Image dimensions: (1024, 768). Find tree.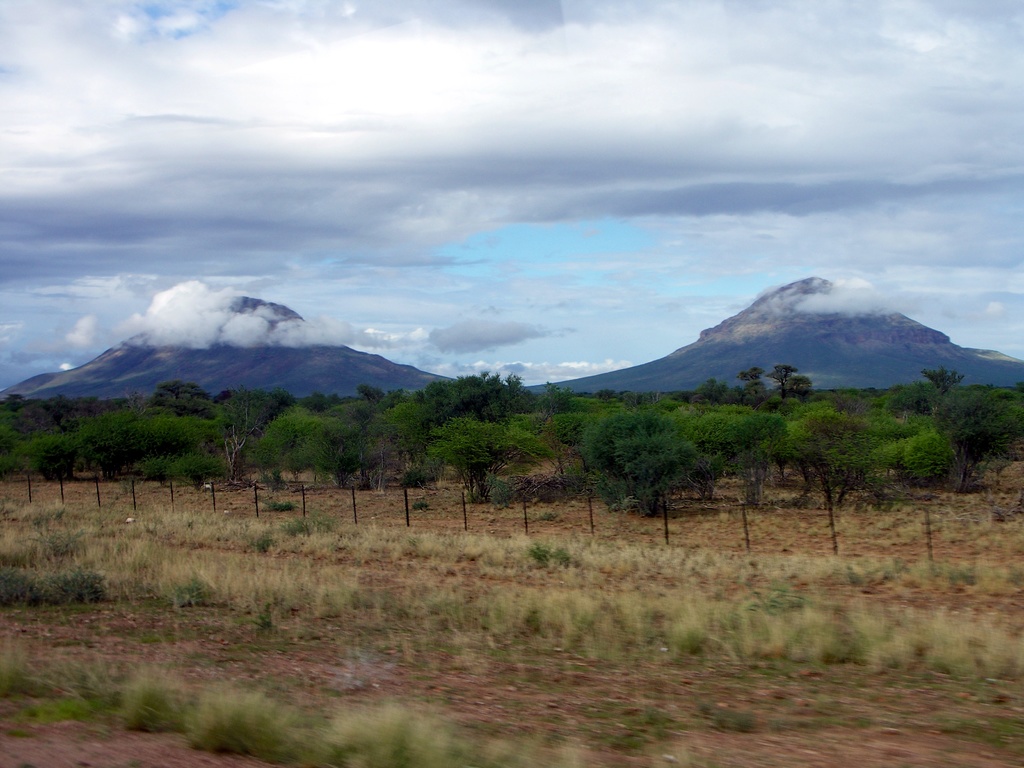
detection(779, 373, 817, 399).
